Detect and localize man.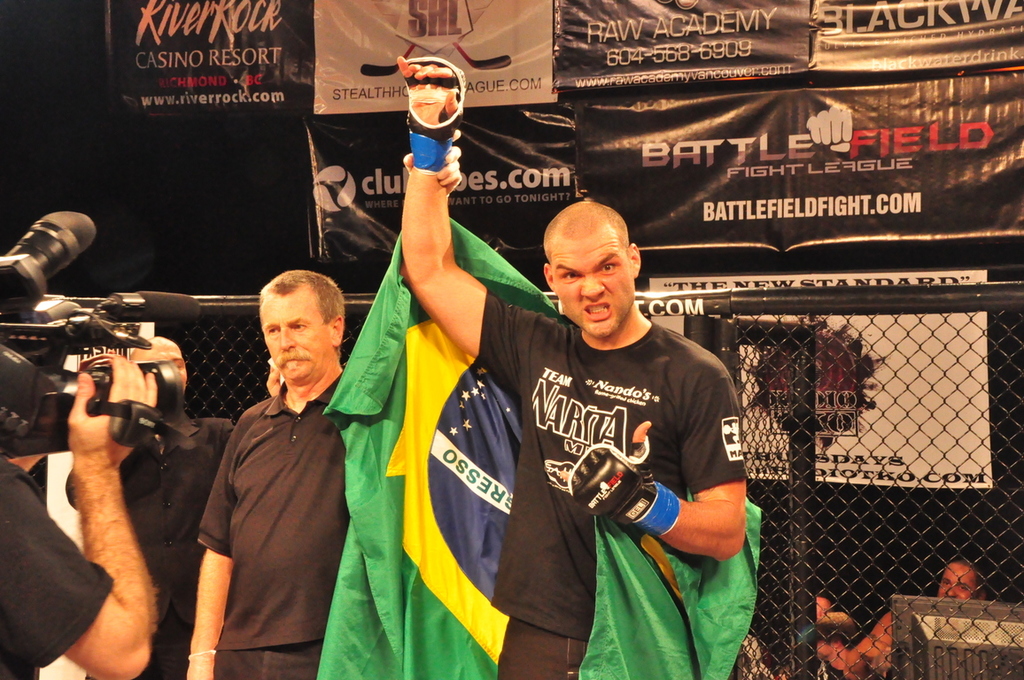
Localized at (393,55,751,679).
